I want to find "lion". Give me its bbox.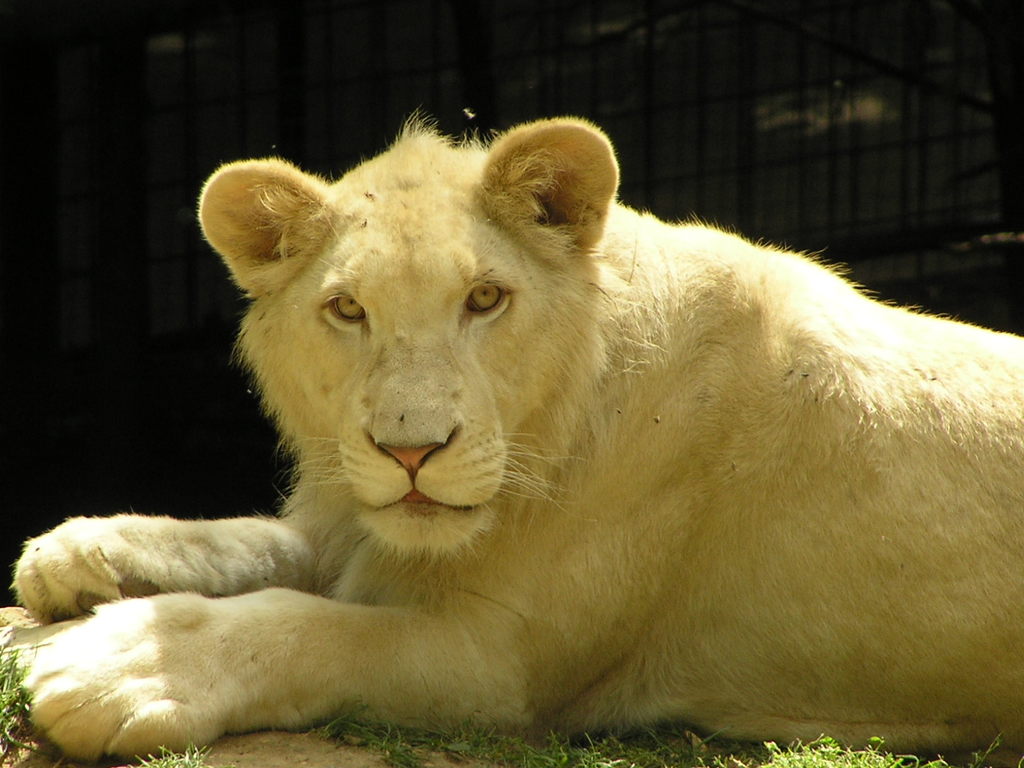
region(9, 106, 1023, 763).
